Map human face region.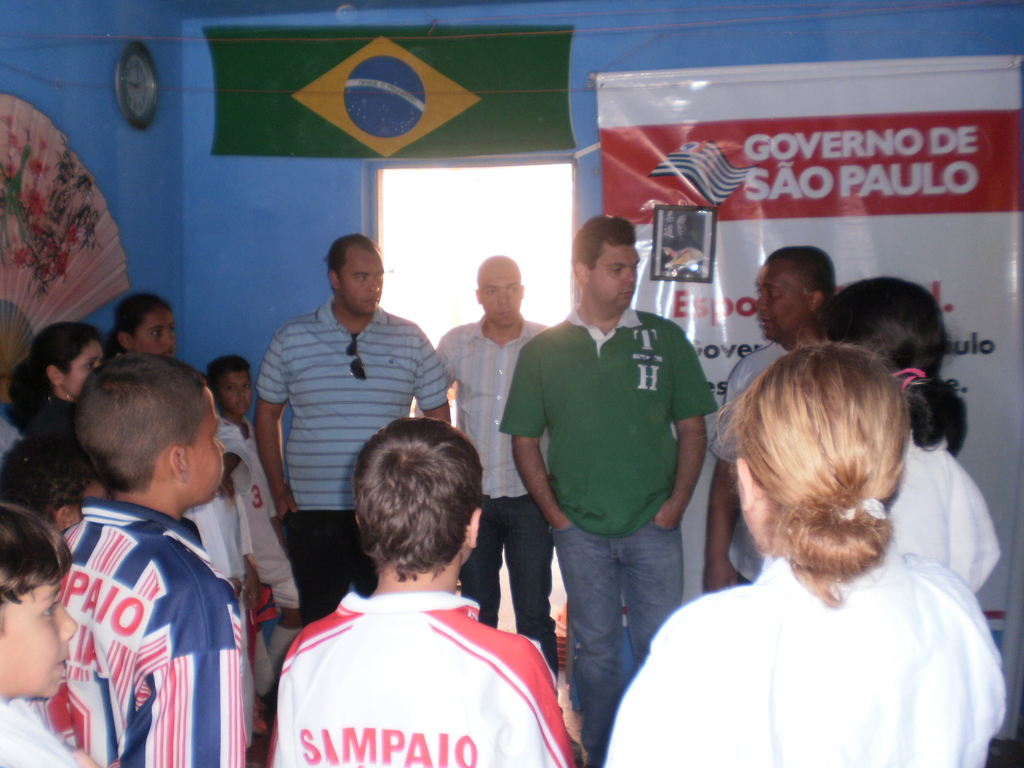
Mapped to x1=586, y1=243, x2=639, y2=310.
